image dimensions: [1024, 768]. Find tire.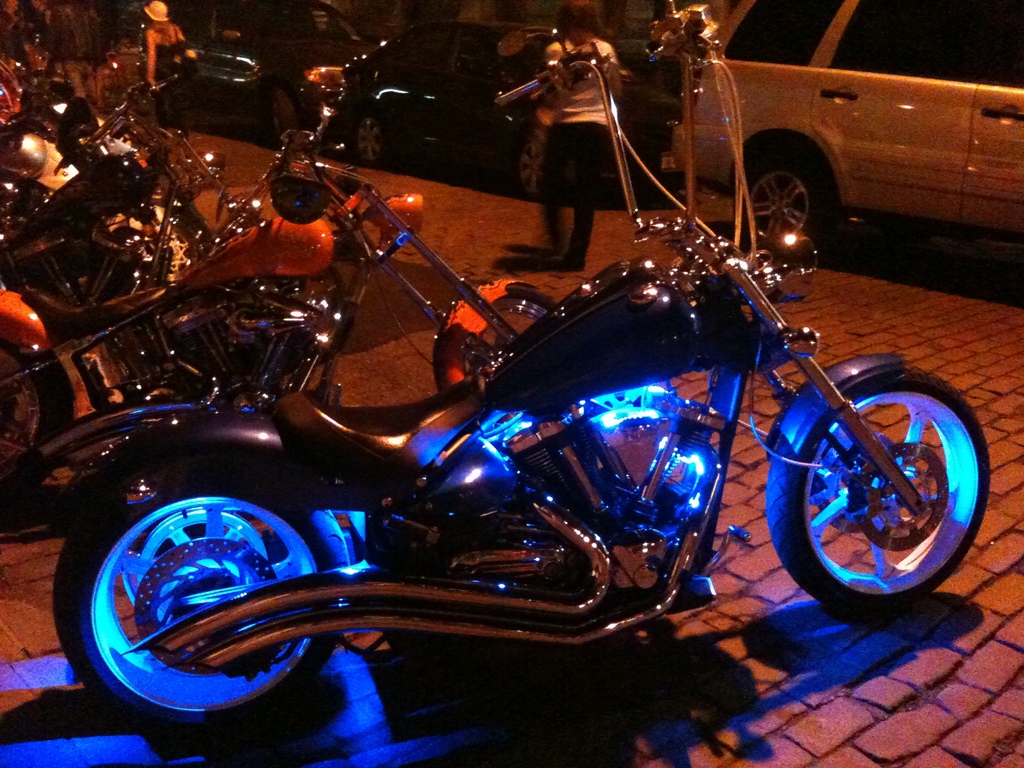
bbox=(445, 282, 557, 387).
